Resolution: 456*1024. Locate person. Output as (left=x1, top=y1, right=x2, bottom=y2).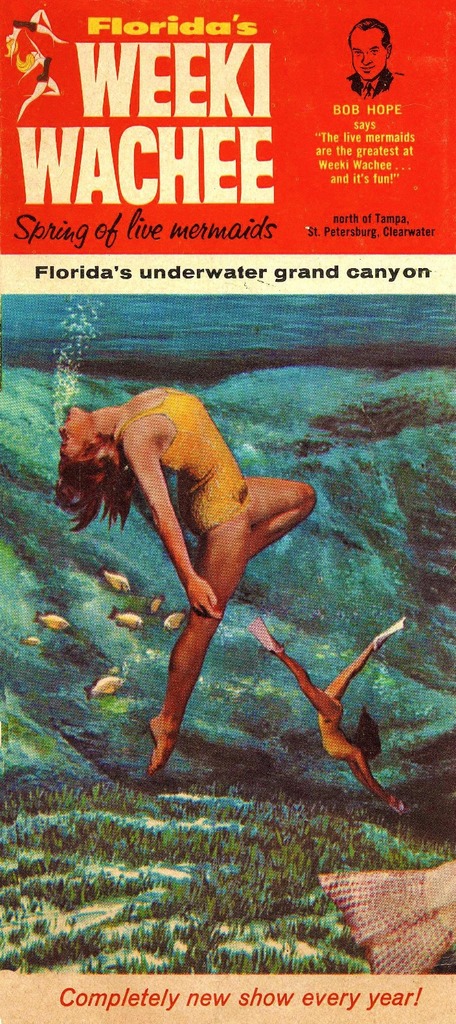
(left=14, top=30, right=60, bottom=123).
